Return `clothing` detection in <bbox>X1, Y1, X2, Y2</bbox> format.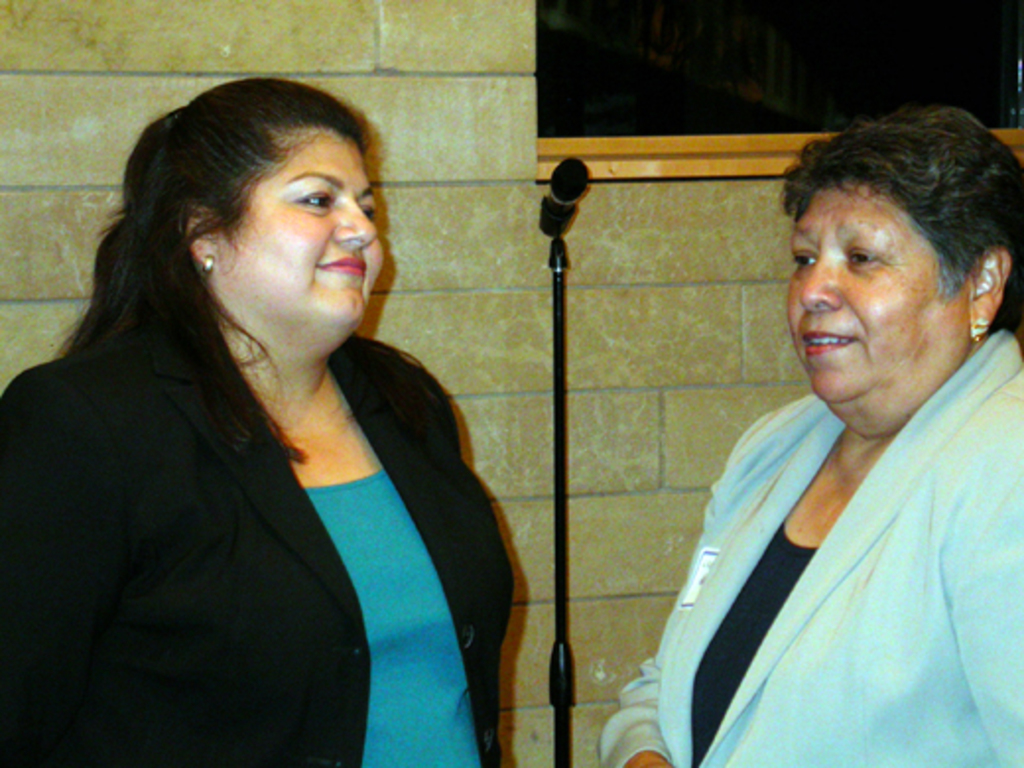
<bbox>587, 329, 1020, 766</bbox>.
